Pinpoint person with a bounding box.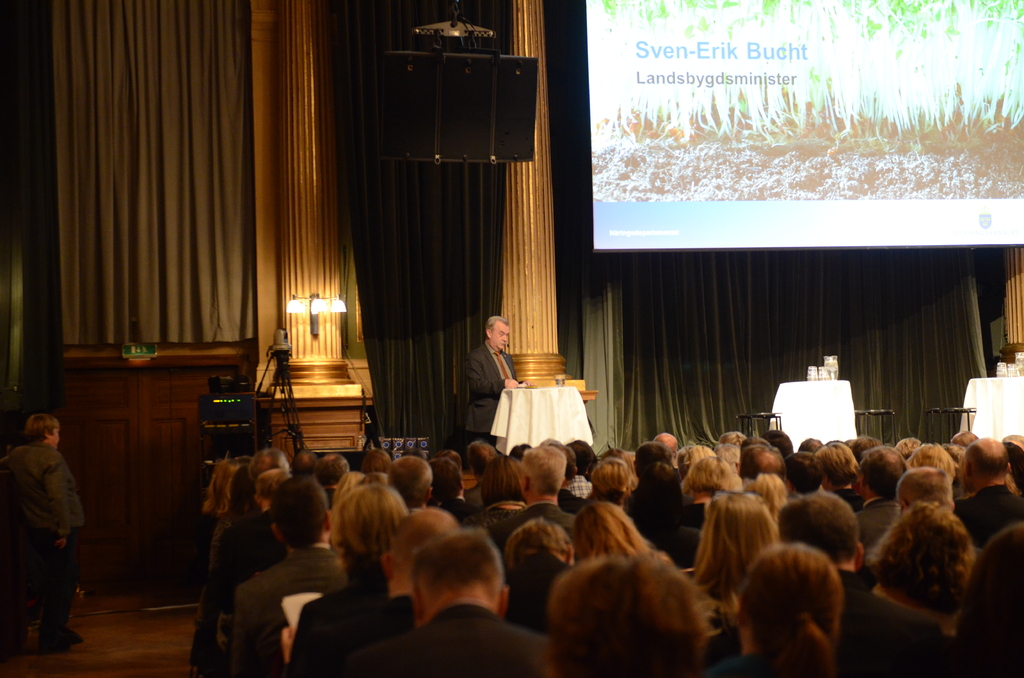
[462, 316, 522, 439].
